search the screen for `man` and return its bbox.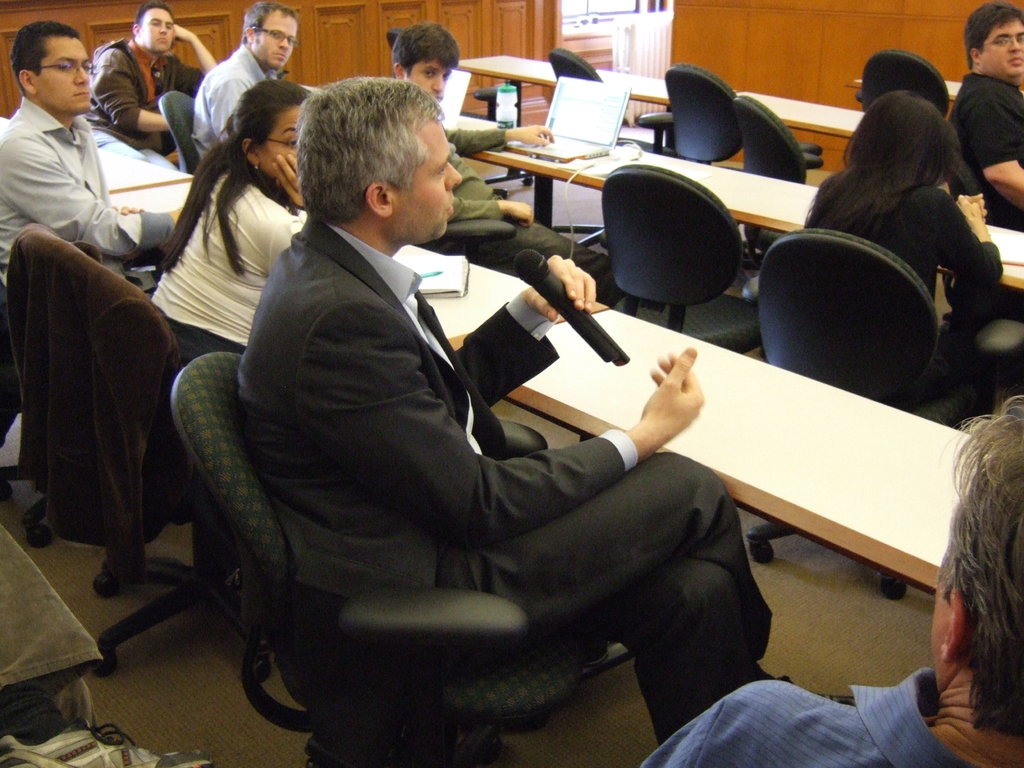
Found: rect(639, 393, 1023, 767).
